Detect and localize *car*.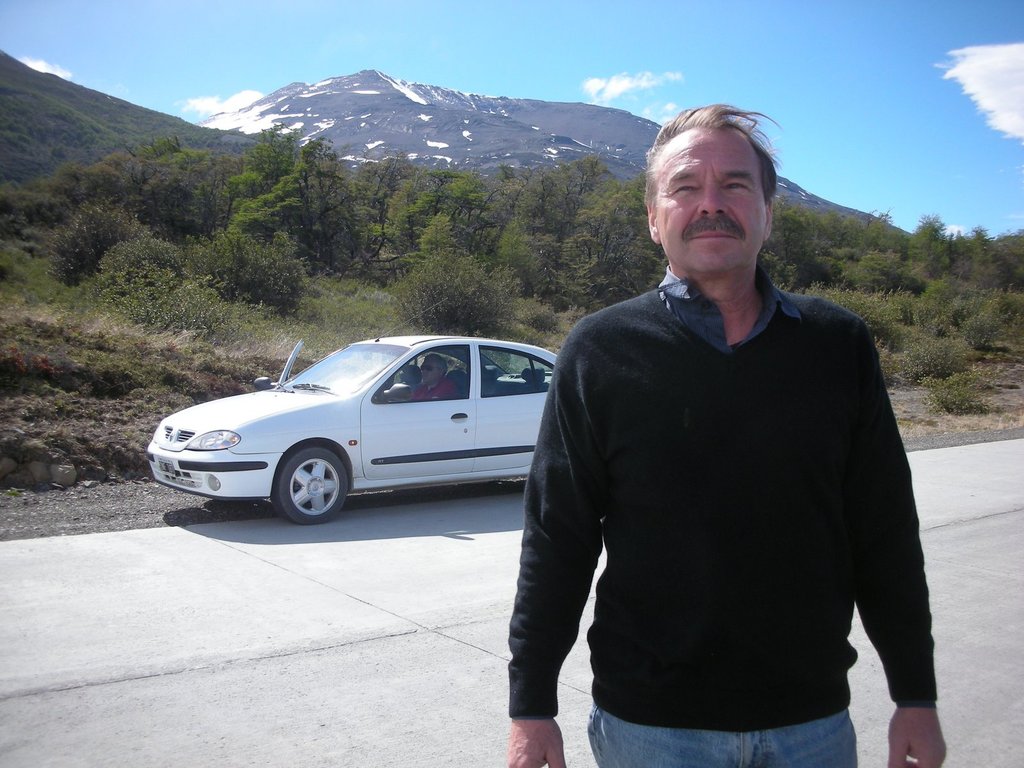
Localized at [146,336,610,528].
